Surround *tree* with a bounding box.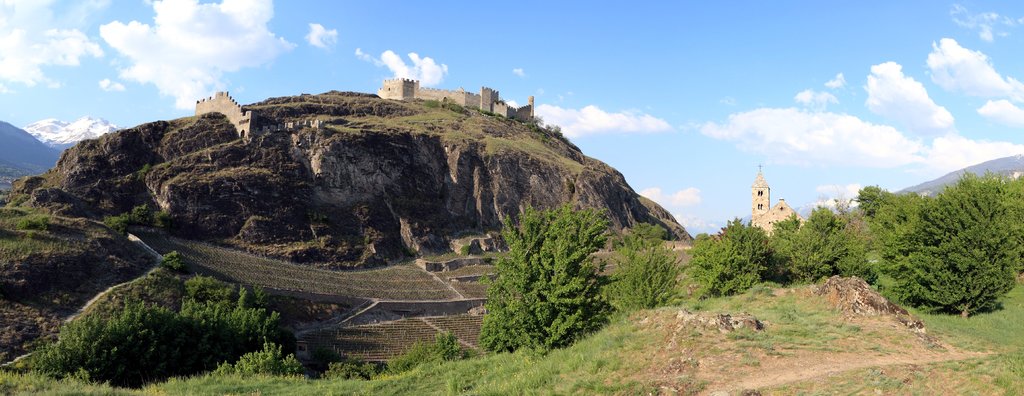
(x1=620, y1=212, x2=685, y2=315).
